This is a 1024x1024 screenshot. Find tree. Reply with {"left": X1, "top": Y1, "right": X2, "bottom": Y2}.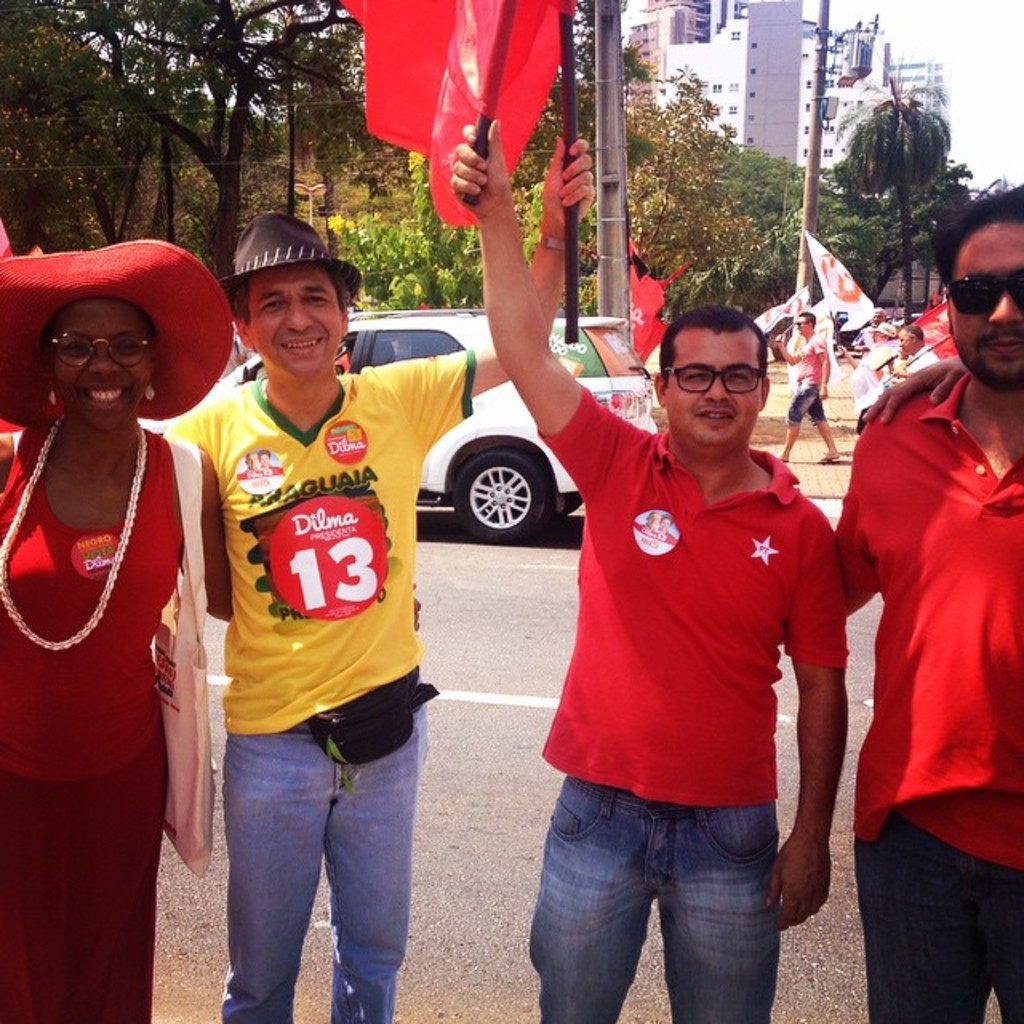
{"left": 3, "top": 0, "right": 366, "bottom": 280}.
